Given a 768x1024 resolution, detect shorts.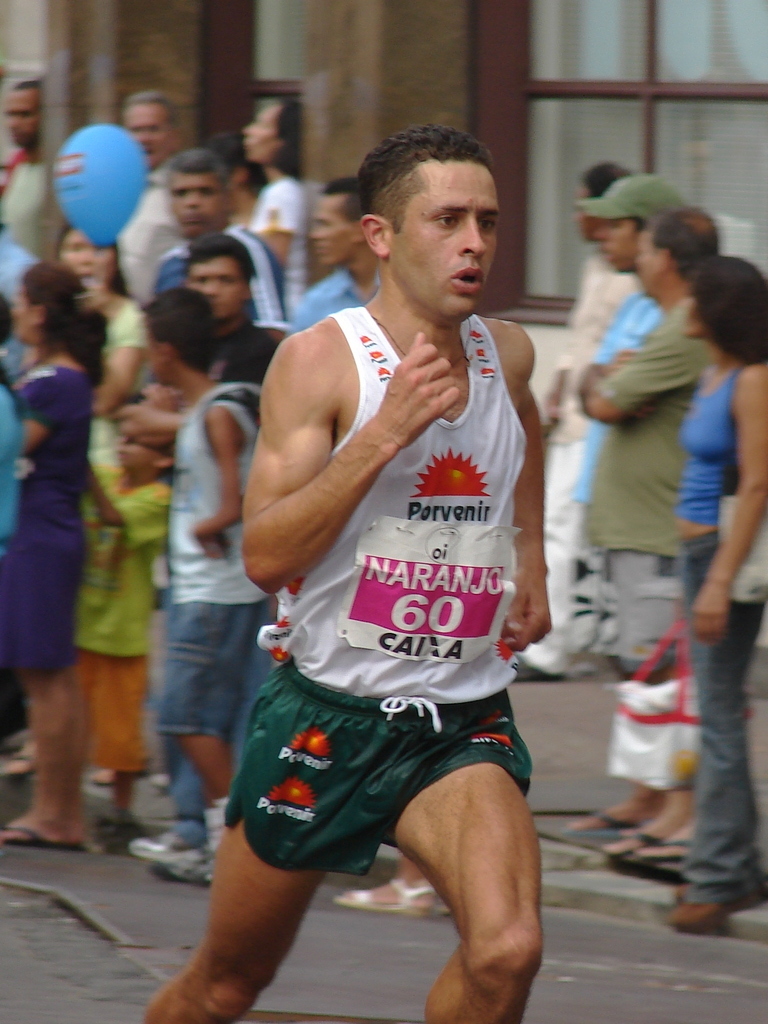
x1=0, y1=531, x2=80, y2=674.
